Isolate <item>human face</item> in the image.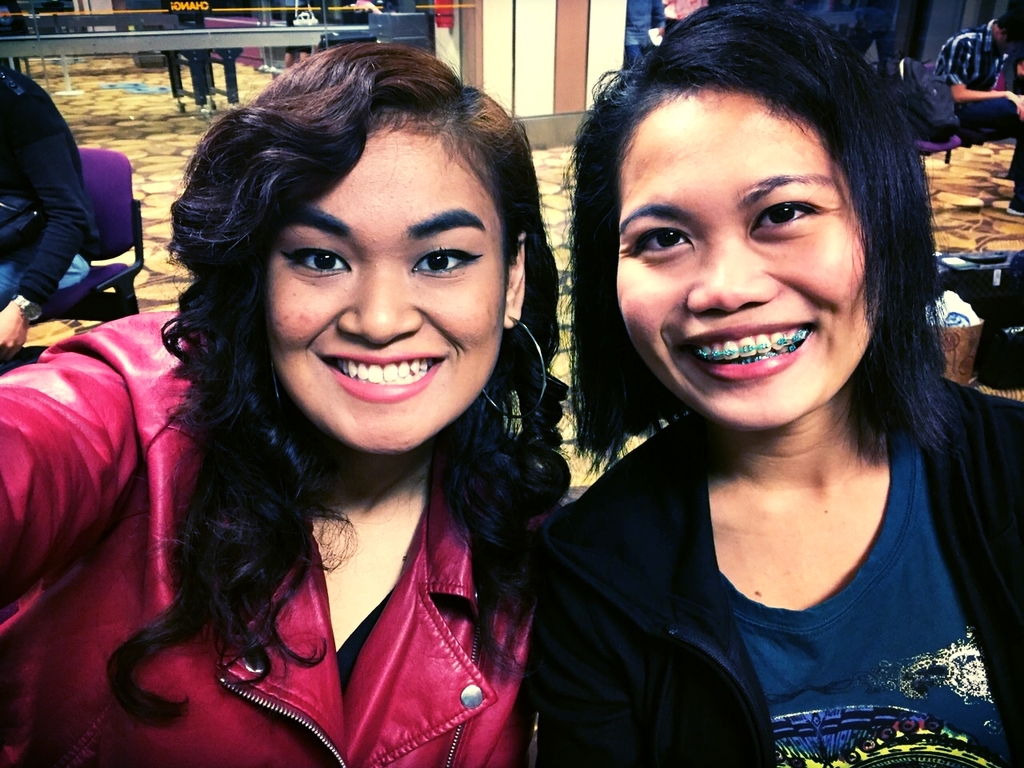
Isolated region: crop(606, 77, 896, 436).
